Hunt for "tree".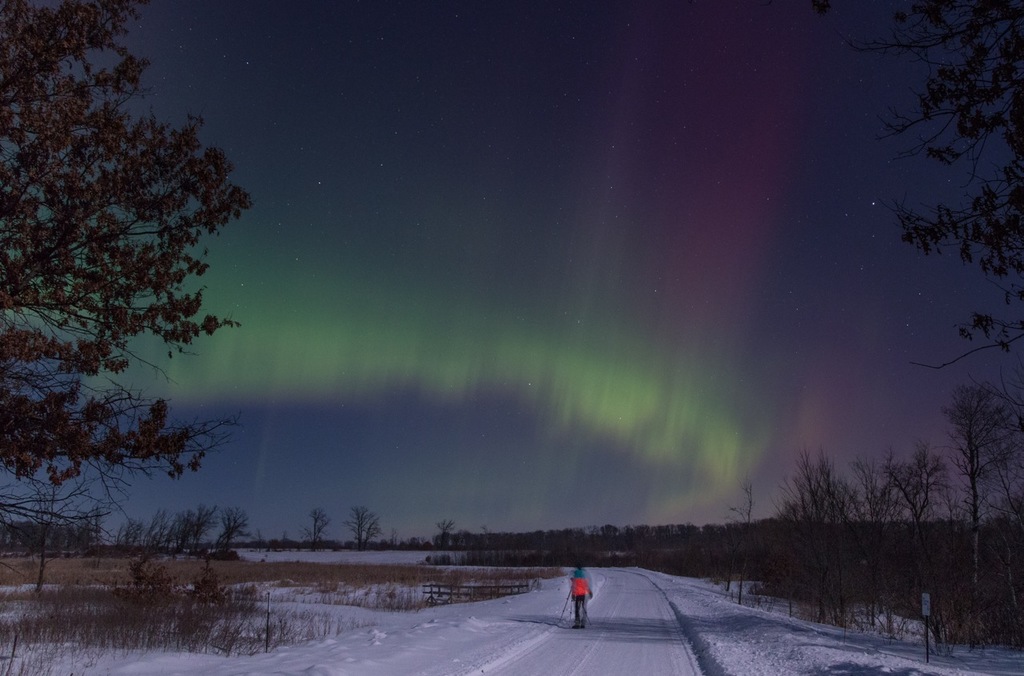
Hunted down at (left=766, top=466, right=846, bottom=627).
